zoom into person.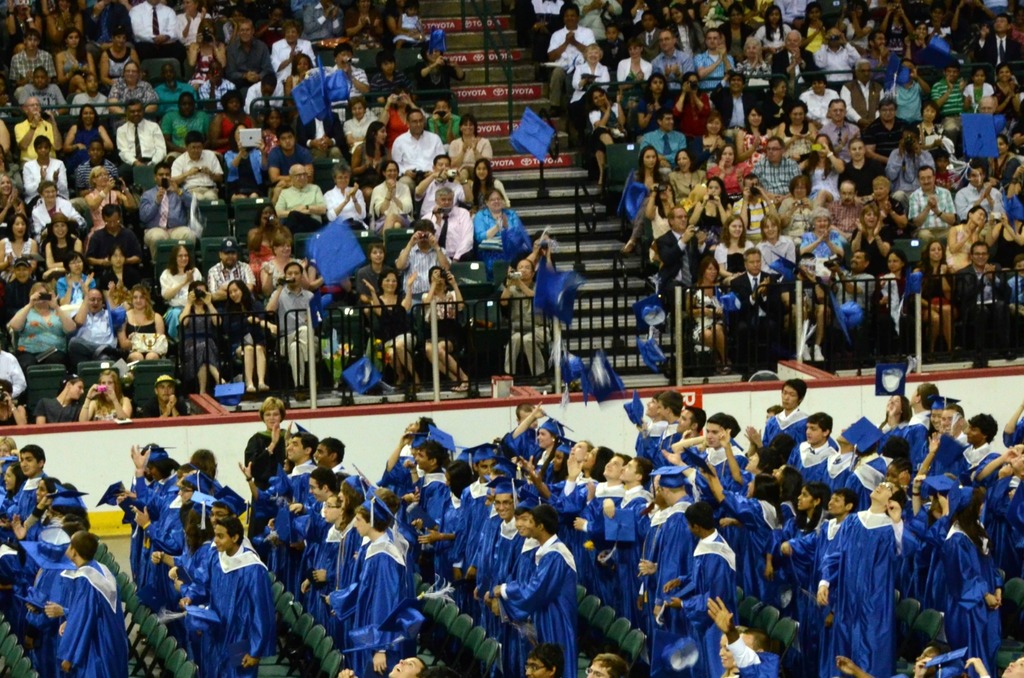
Zoom target: pyautogui.locateOnScreen(398, 106, 447, 182).
